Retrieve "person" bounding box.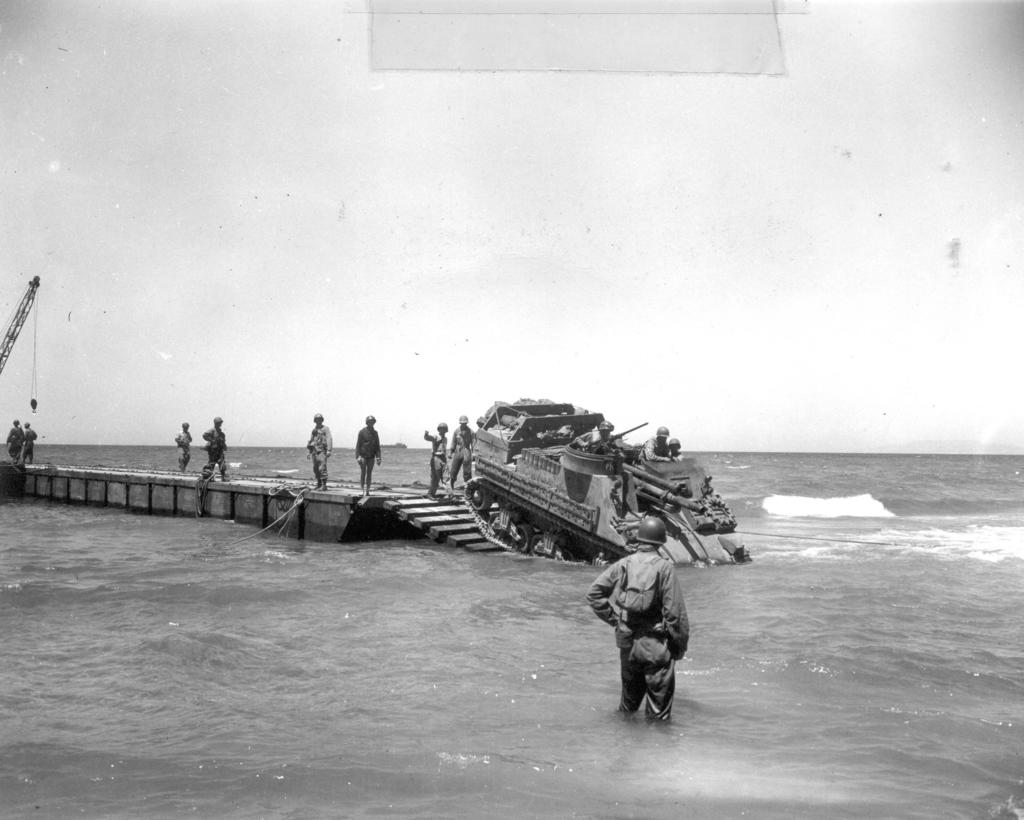
Bounding box: [left=304, top=414, right=333, bottom=491].
